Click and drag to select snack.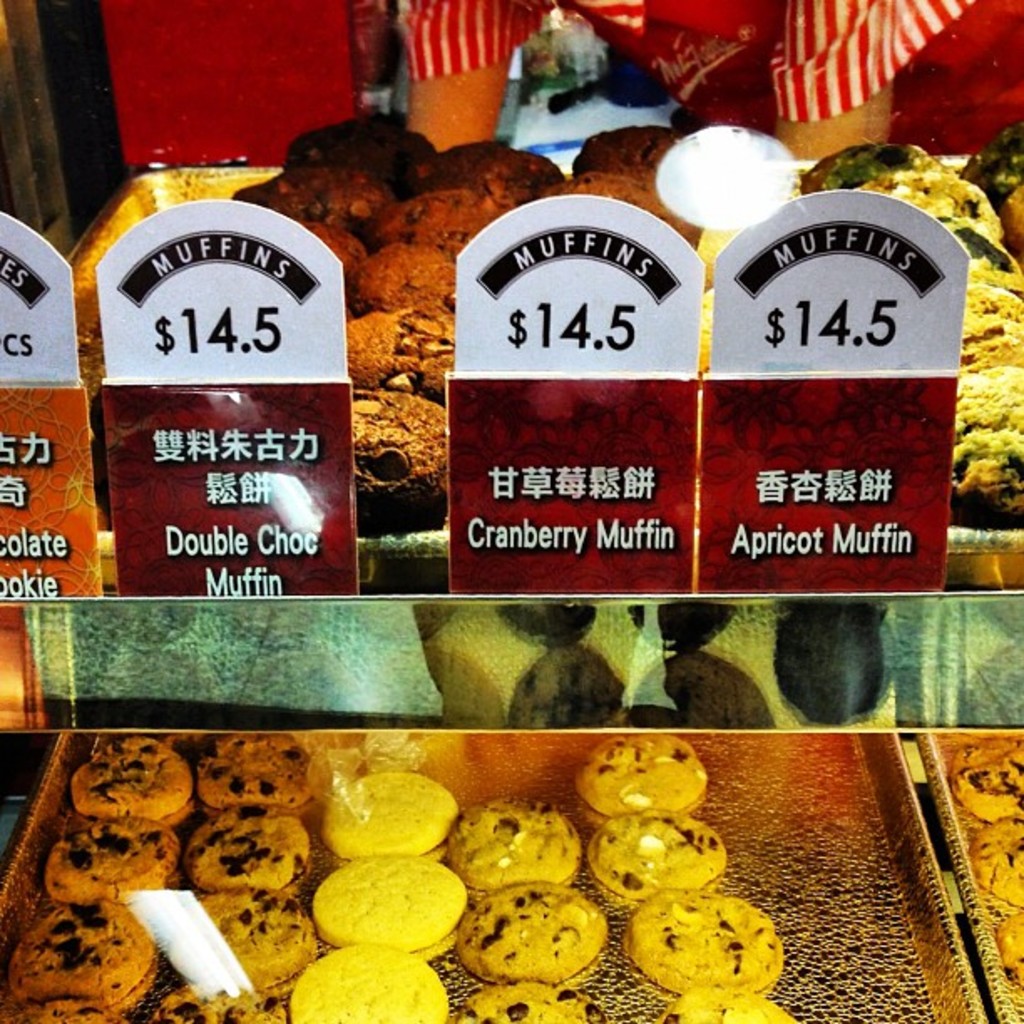
Selection: bbox=(945, 738, 1022, 823).
